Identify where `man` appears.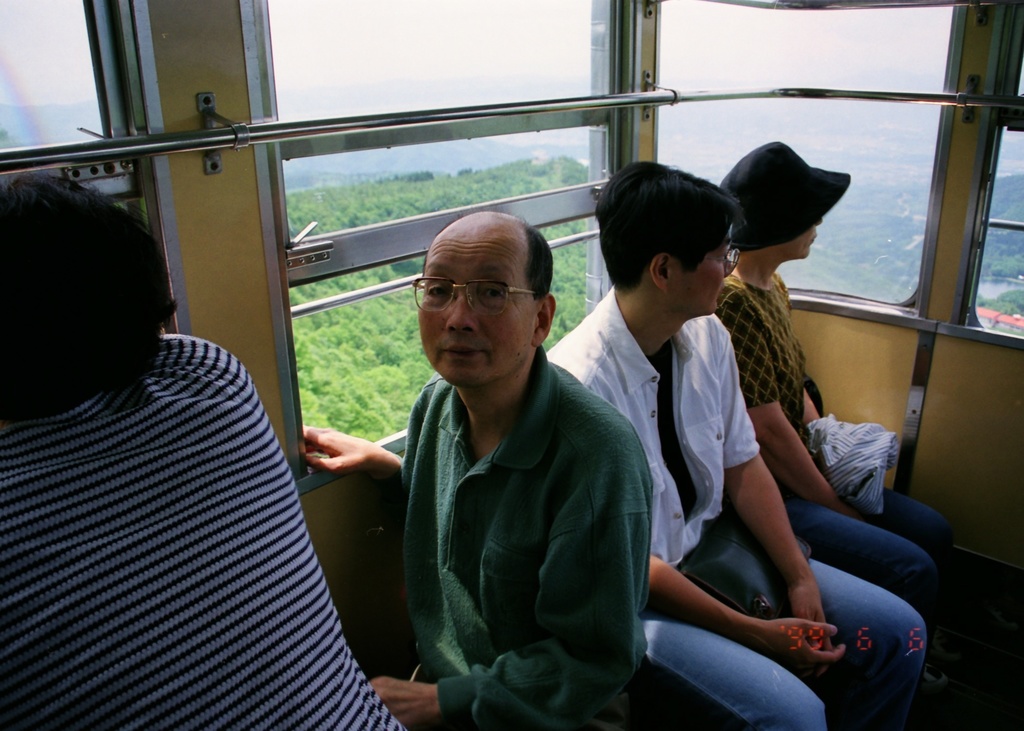
Appears at (0,171,413,730).
